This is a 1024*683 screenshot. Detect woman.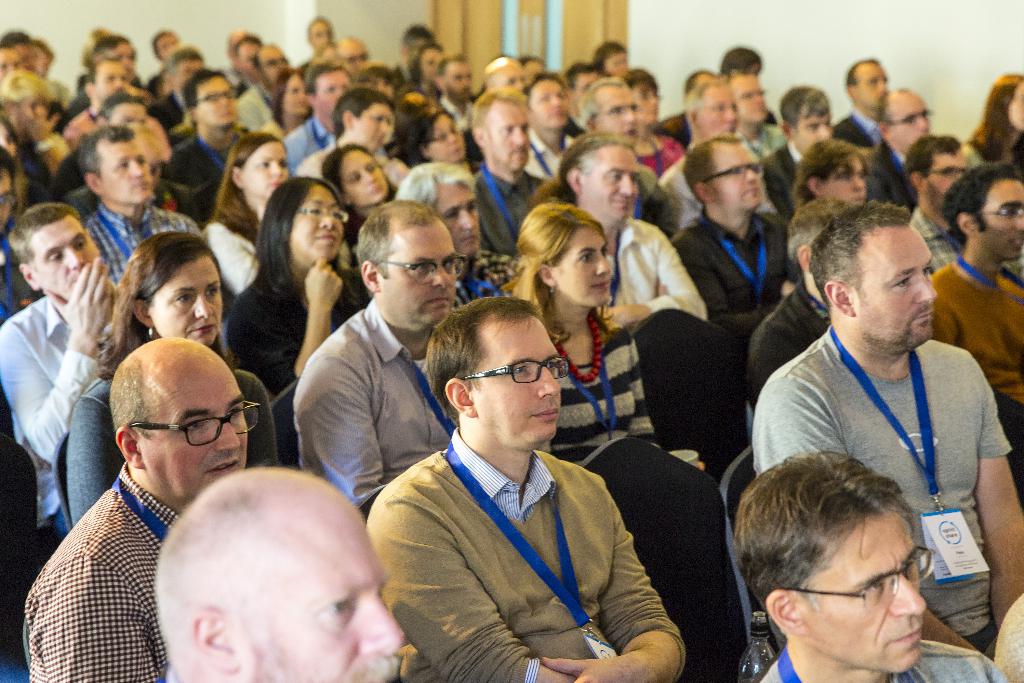
bbox(207, 135, 294, 303).
